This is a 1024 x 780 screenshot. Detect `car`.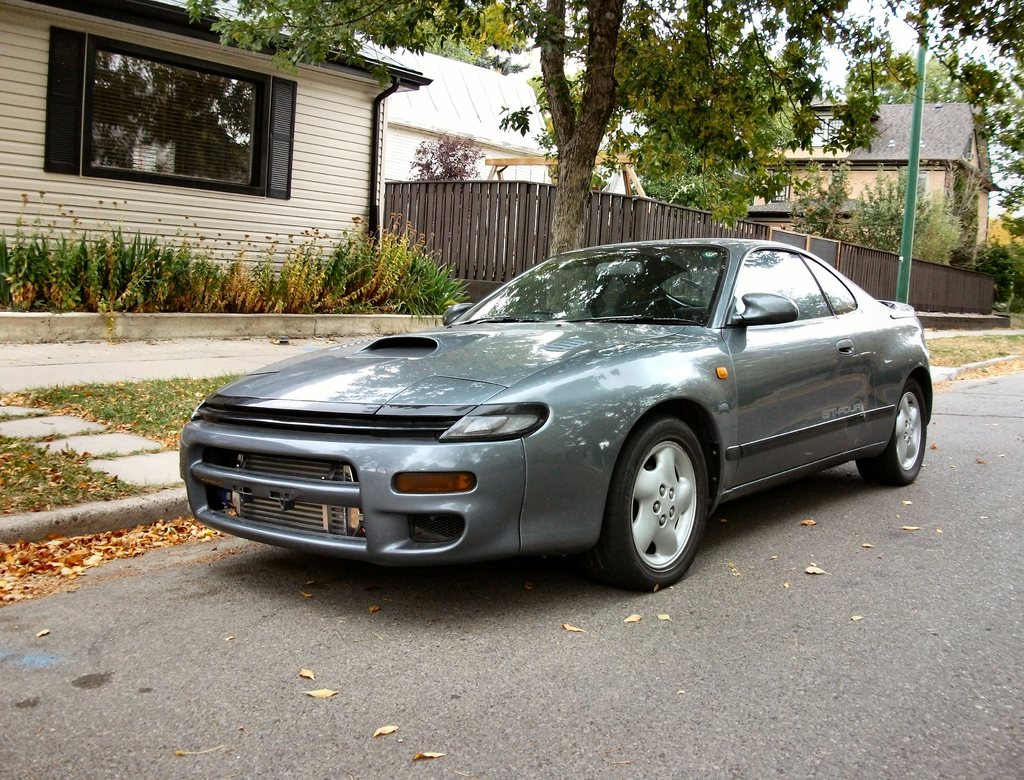
179, 241, 931, 589.
